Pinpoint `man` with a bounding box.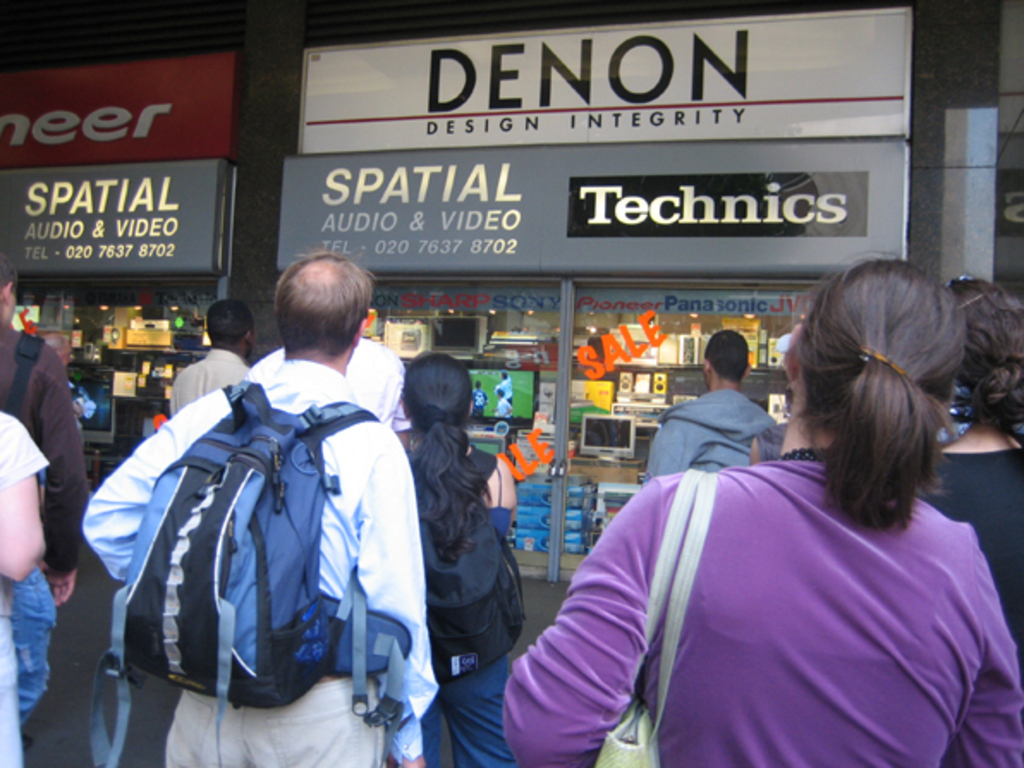
[x1=82, y1=251, x2=438, y2=766].
